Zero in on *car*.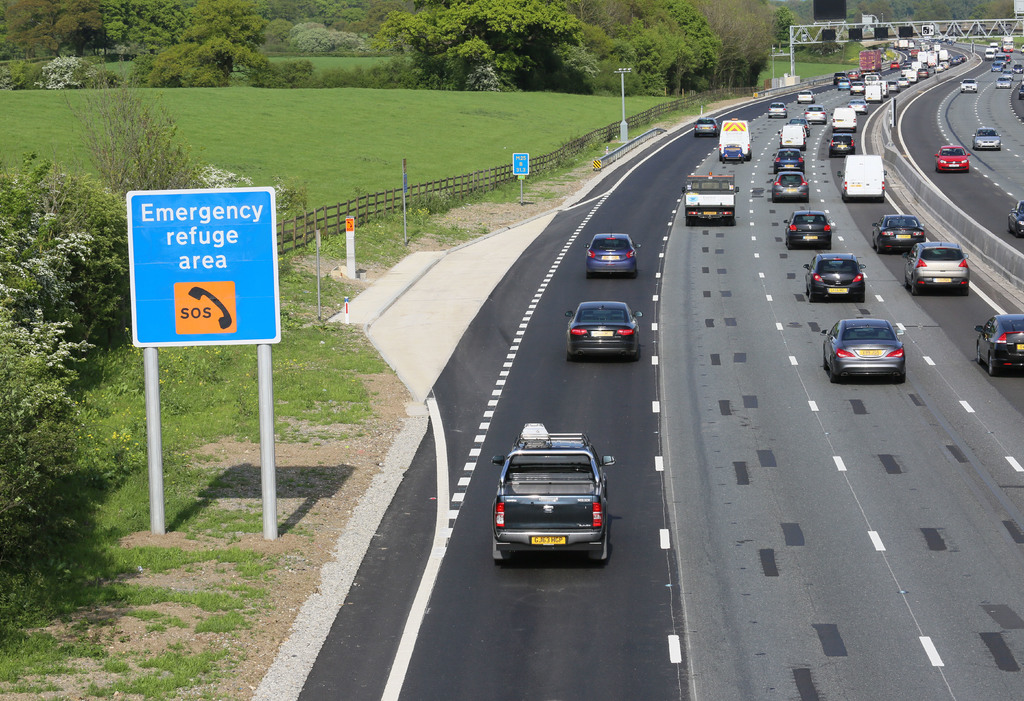
Zeroed in: 901, 239, 970, 297.
